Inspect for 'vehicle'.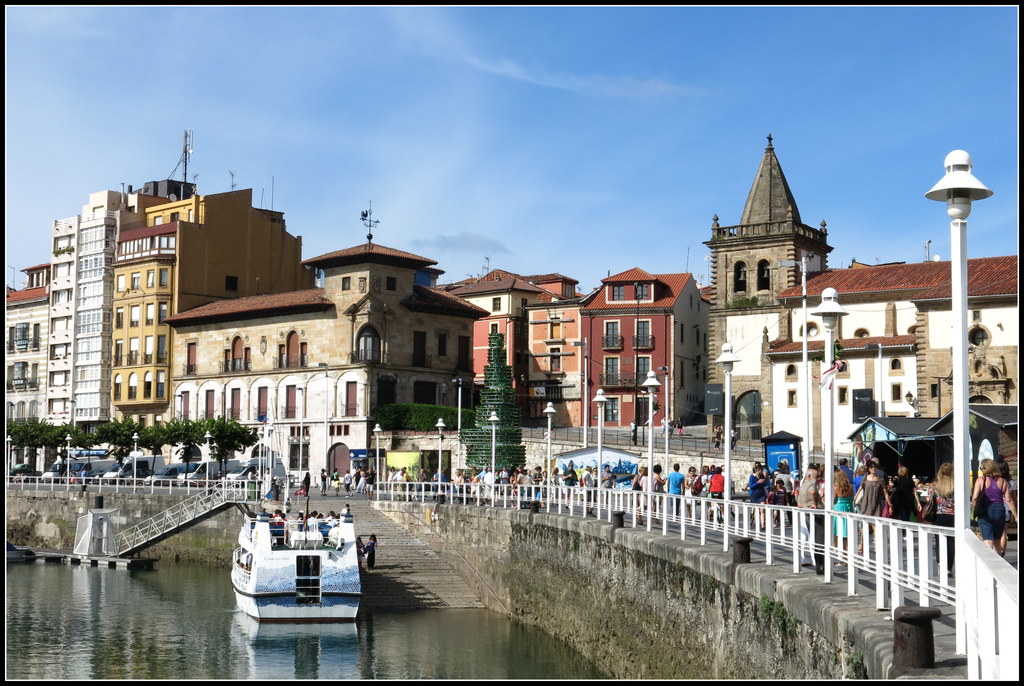
Inspection: left=63, top=453, right=124, bottom=484.
